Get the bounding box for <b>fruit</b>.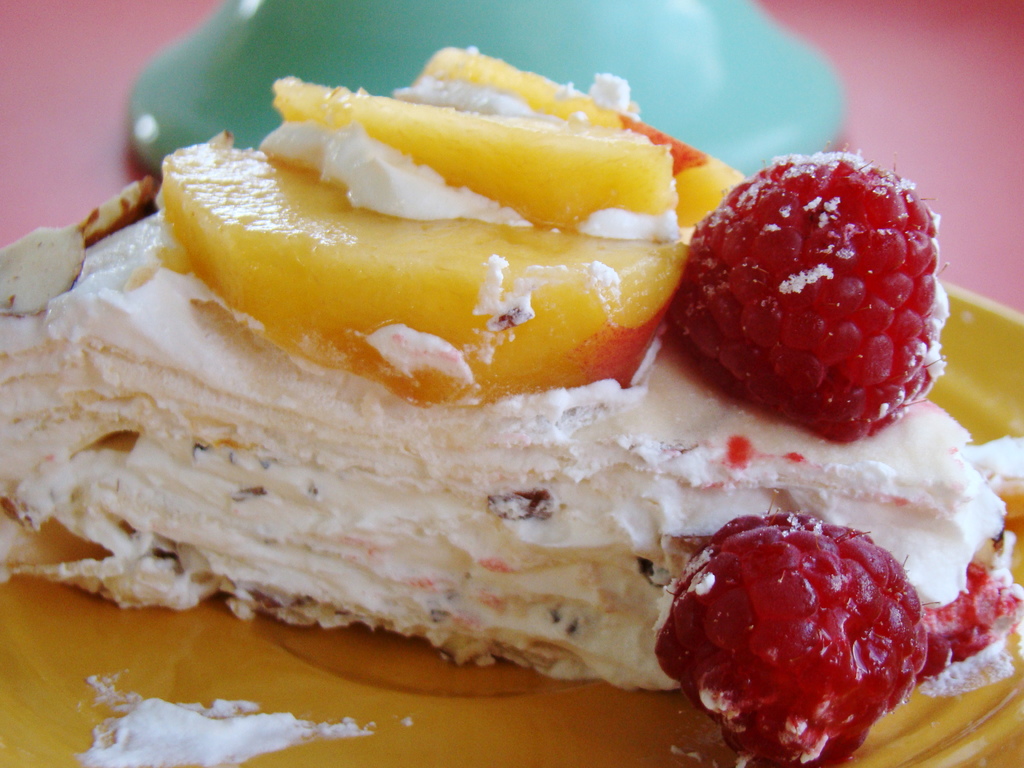
[left=658, top=515, right=931, bottom=767].
